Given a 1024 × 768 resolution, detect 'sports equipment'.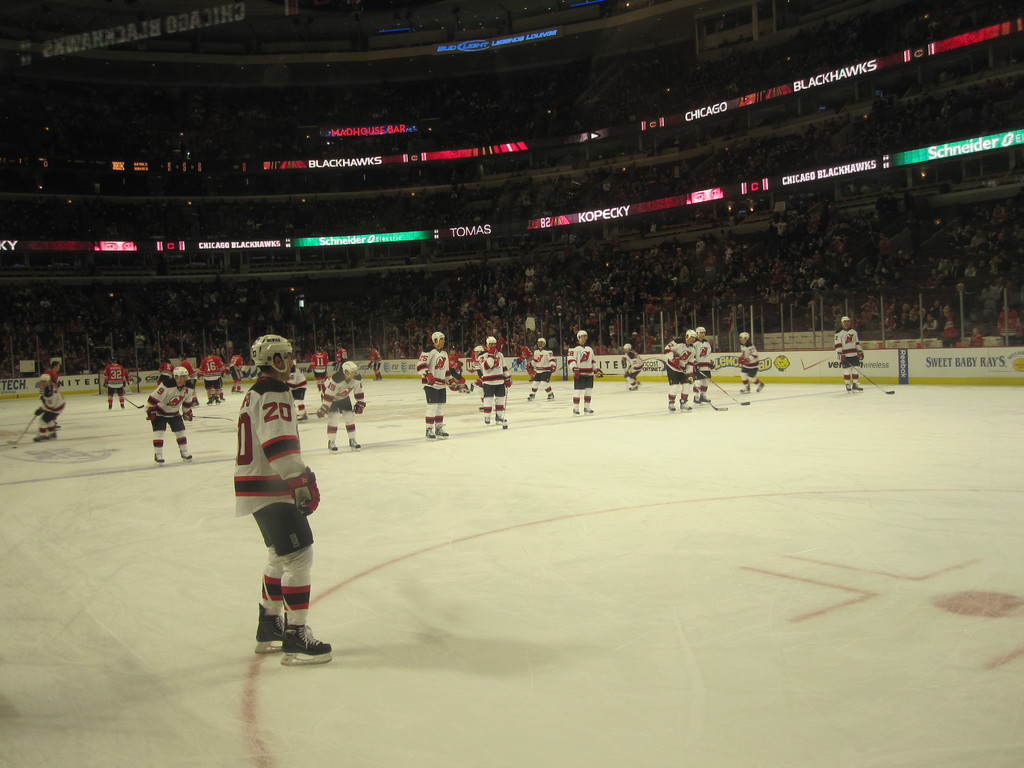
450/344/456/354.
